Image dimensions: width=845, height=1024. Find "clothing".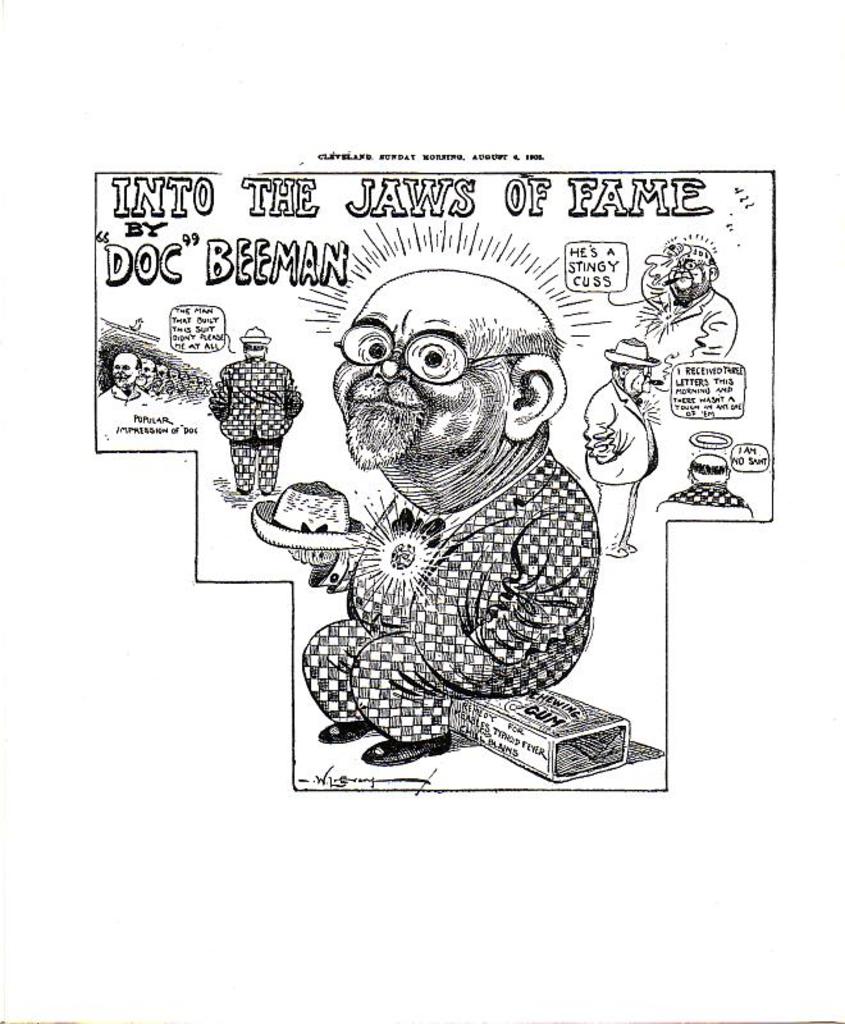
[198,343,307,484].
